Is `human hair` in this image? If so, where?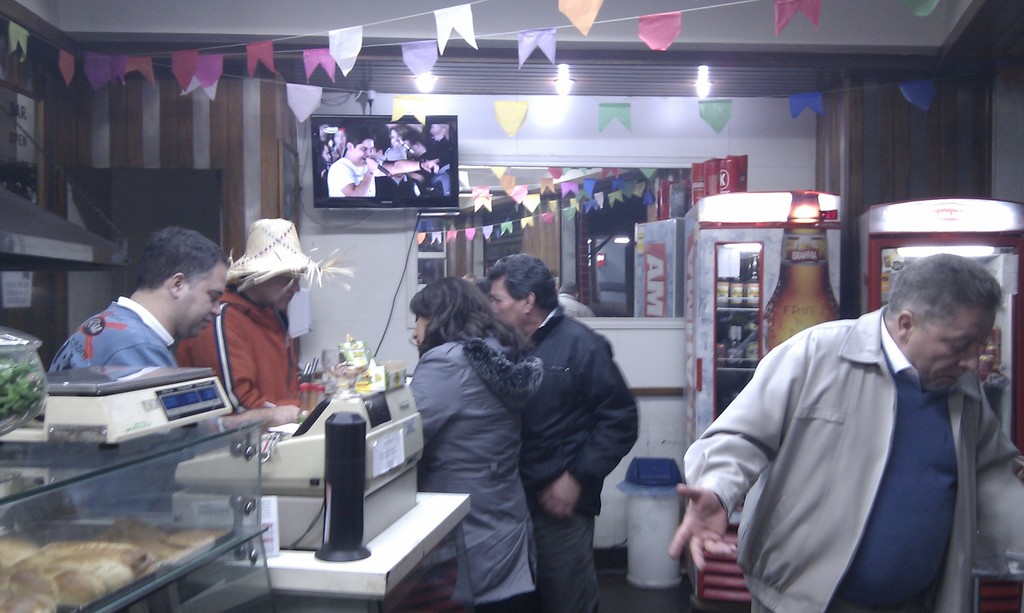
Yes, at crop(882, 252, 1005, 326).
